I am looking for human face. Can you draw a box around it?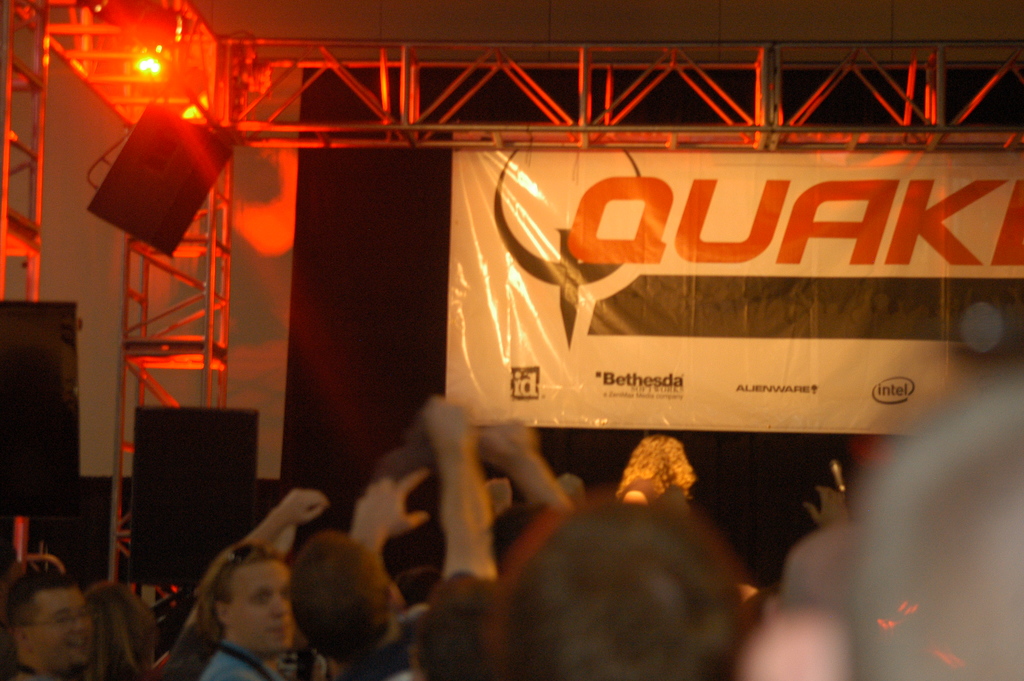
Sure, the bounding box is [29, 590, 96, 666].
